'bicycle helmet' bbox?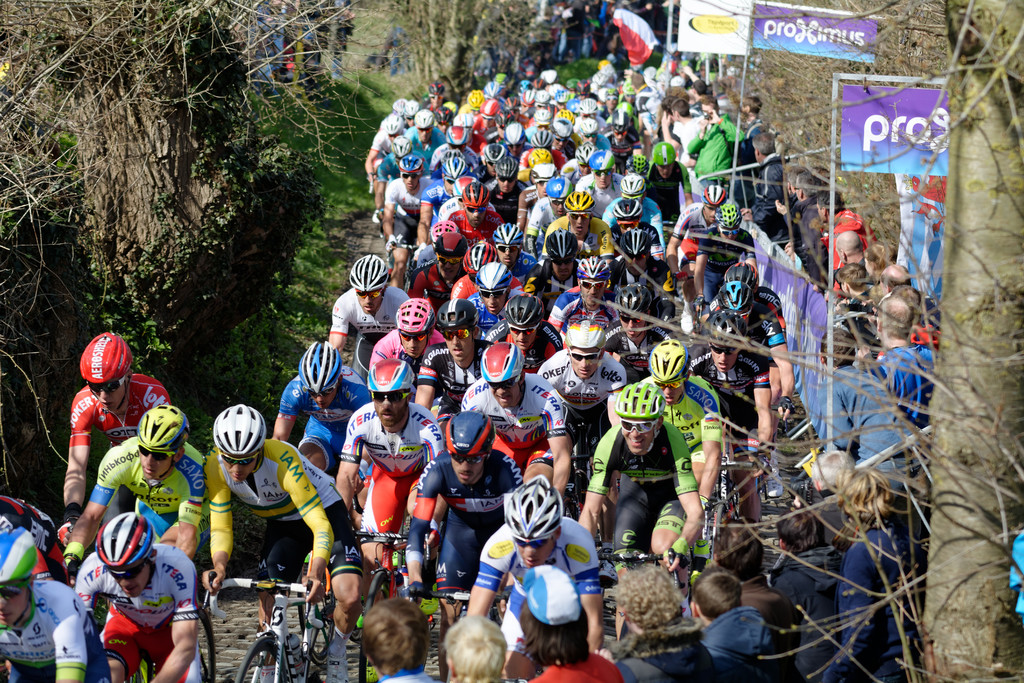
x1=439 y1=156 x2=467 y2=181
